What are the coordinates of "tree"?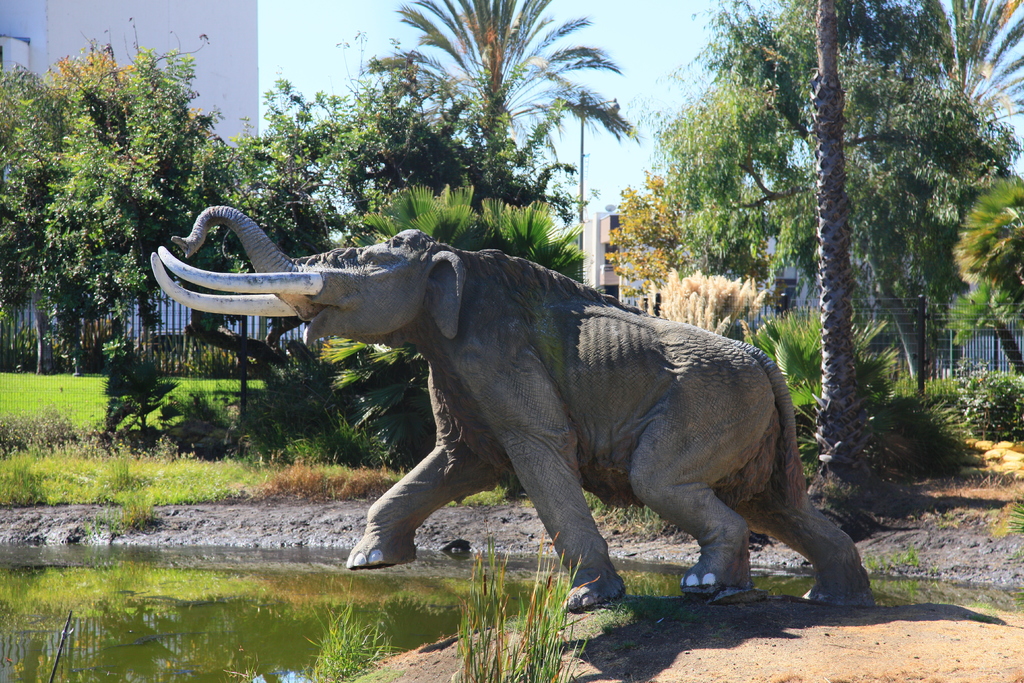
(left=892, top=0, right=1023, bottom=120).
